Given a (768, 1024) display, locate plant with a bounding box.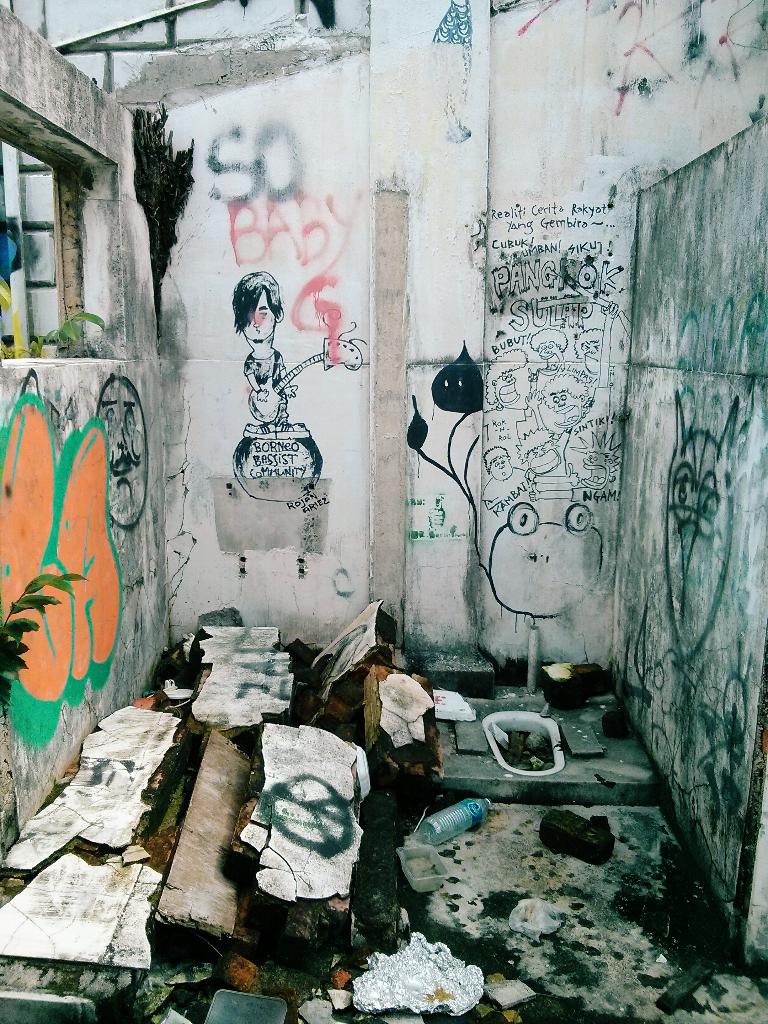
Located: bbox=(404, 879, 506, 972).
